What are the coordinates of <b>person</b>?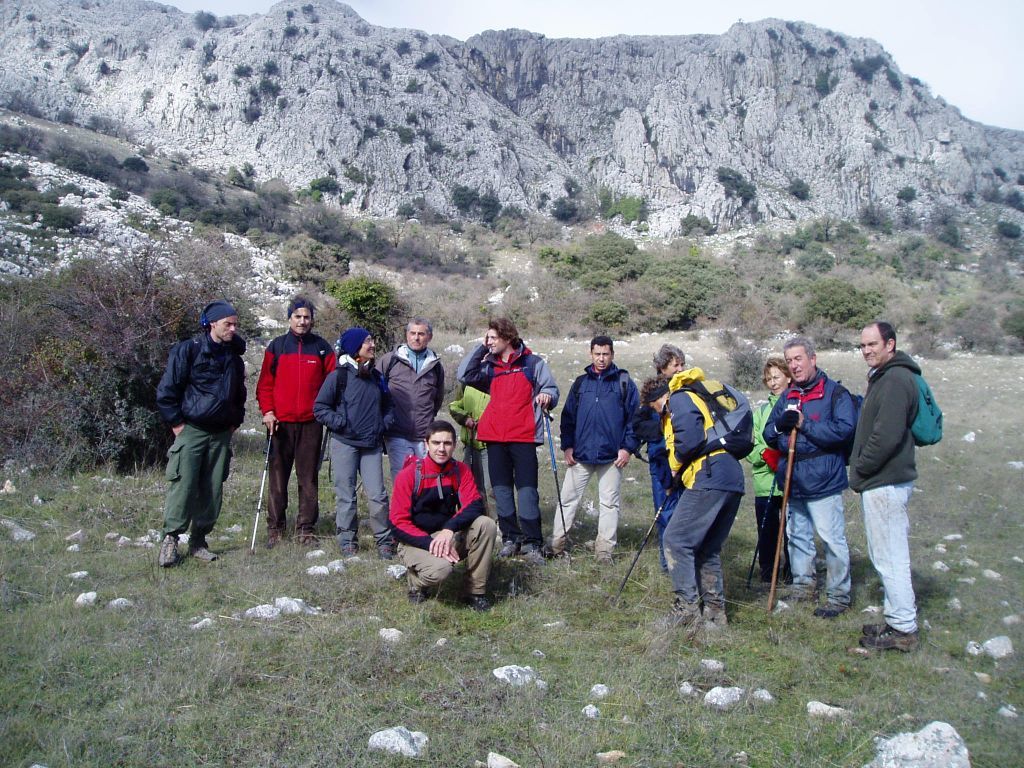
select_region(748, 358, 795, 583).
